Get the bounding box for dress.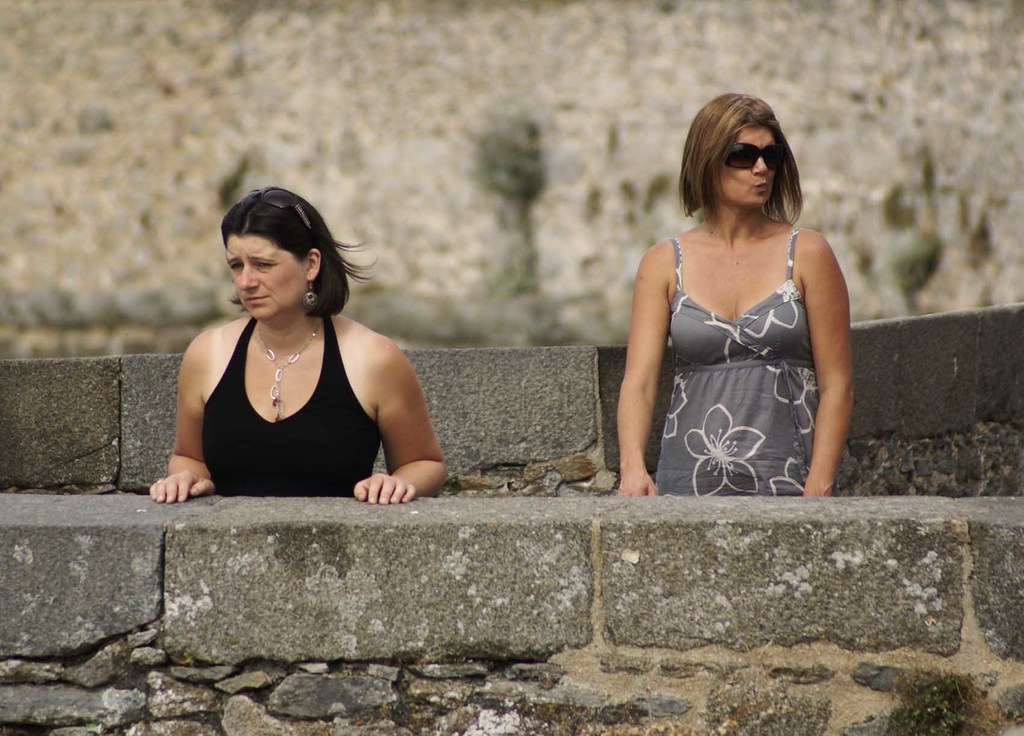
bbox=[204, 307, 390, 503].
